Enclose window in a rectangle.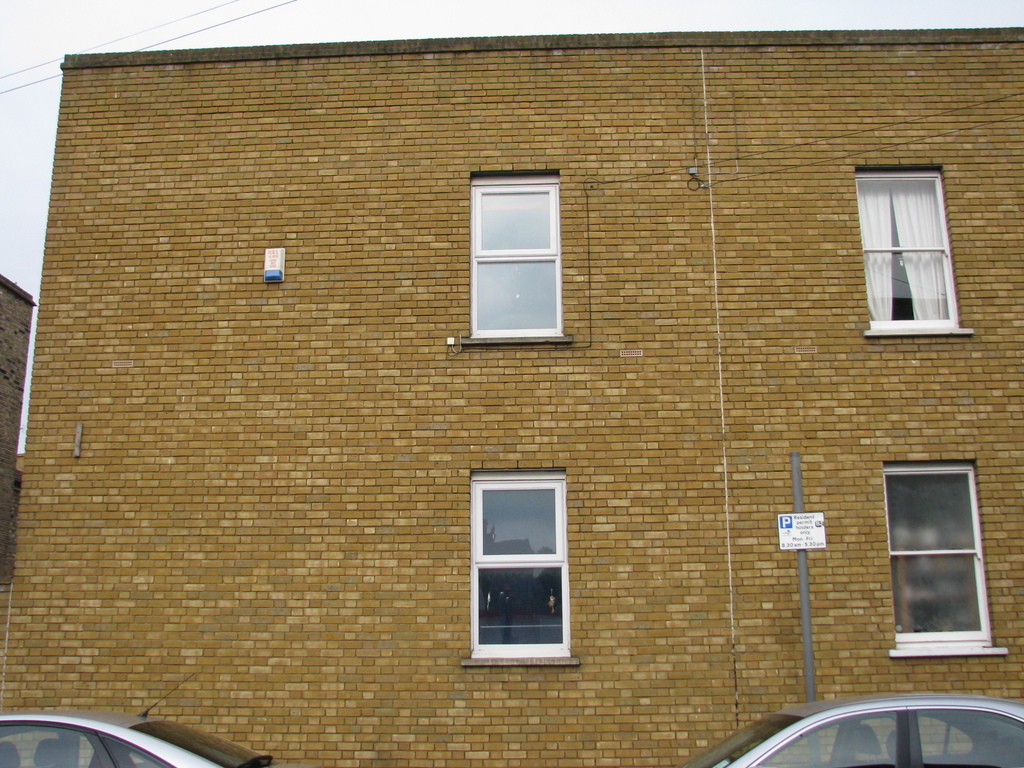
bbox=(478, 195, 551, 248).
